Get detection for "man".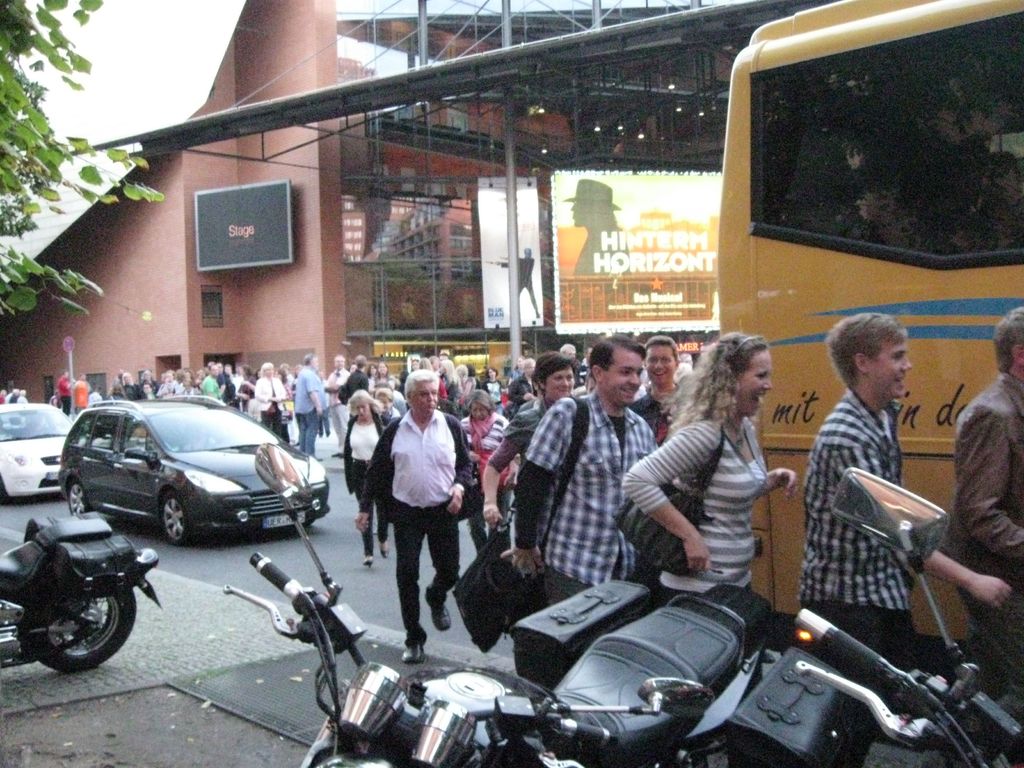
Detection: bbox=(563, 179, 632, 276).
